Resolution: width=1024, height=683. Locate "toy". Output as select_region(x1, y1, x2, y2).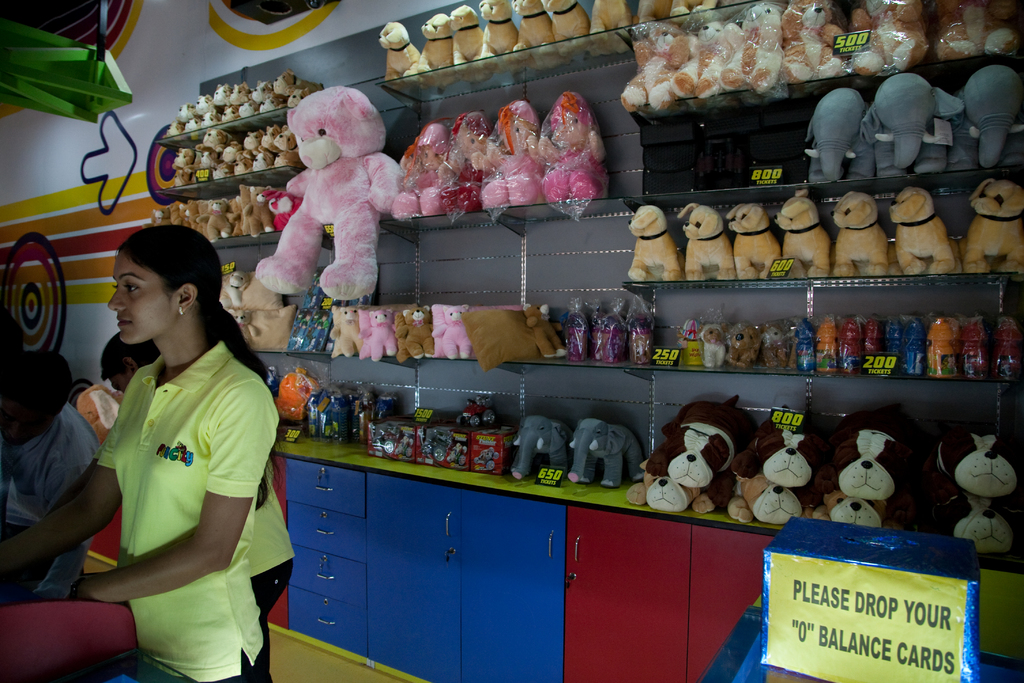
select_region(378, 21, 422, 92).
